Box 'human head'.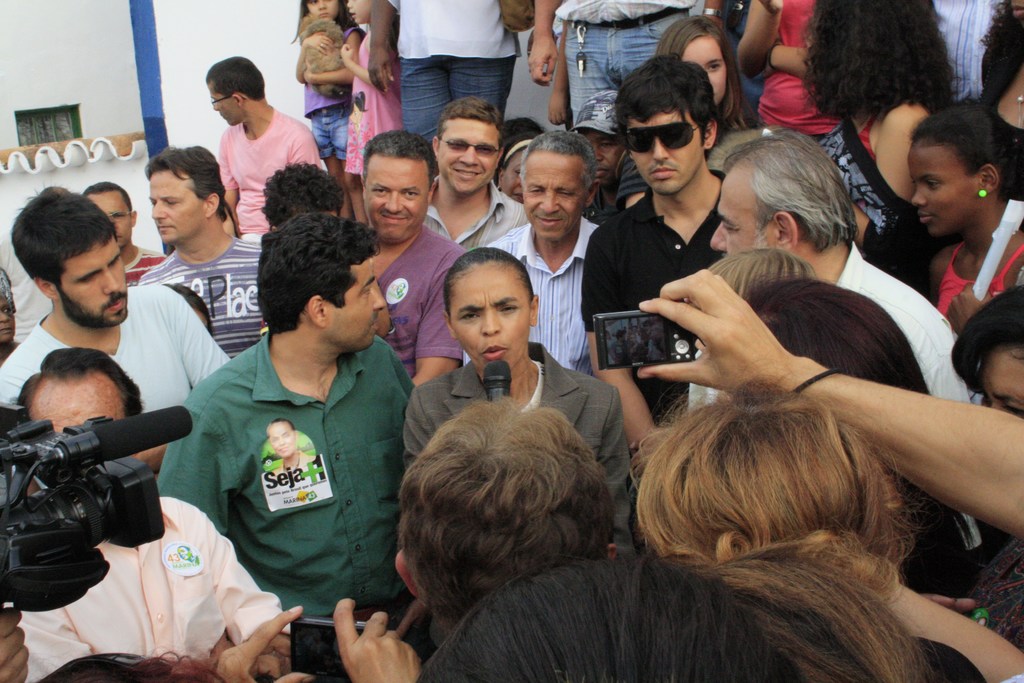
bbox(415, 554, 804, 682).
